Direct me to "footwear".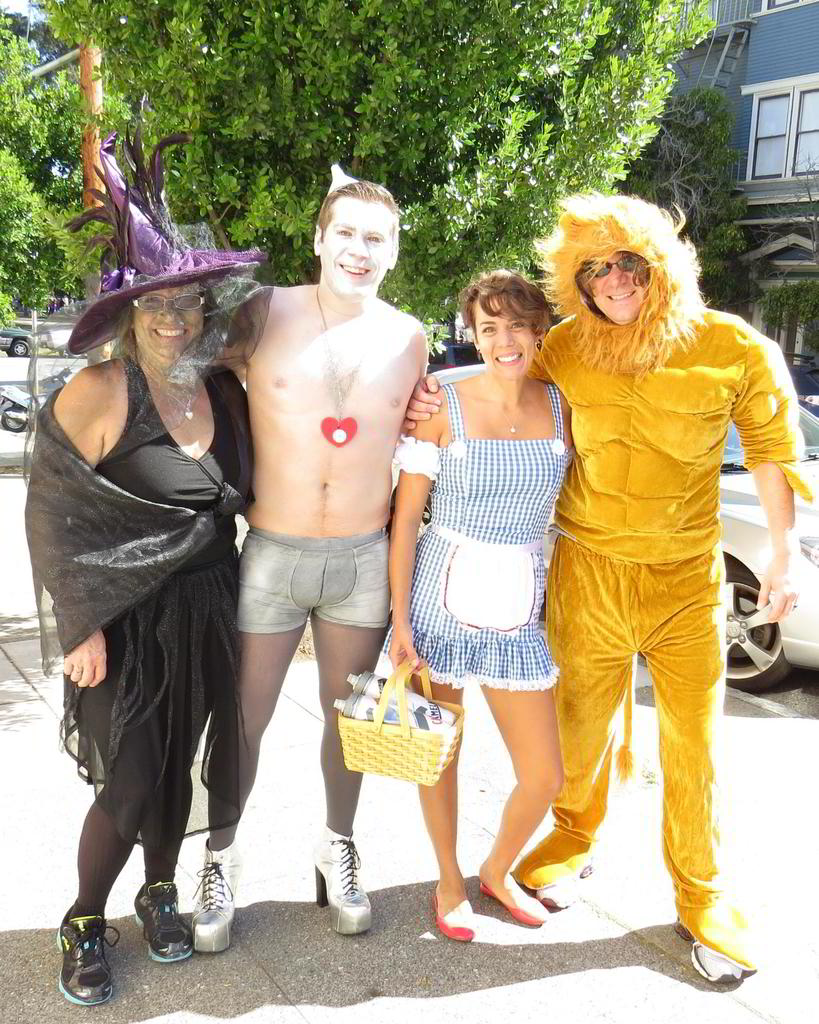
Direction: <box>668,896,757,980</box>.
